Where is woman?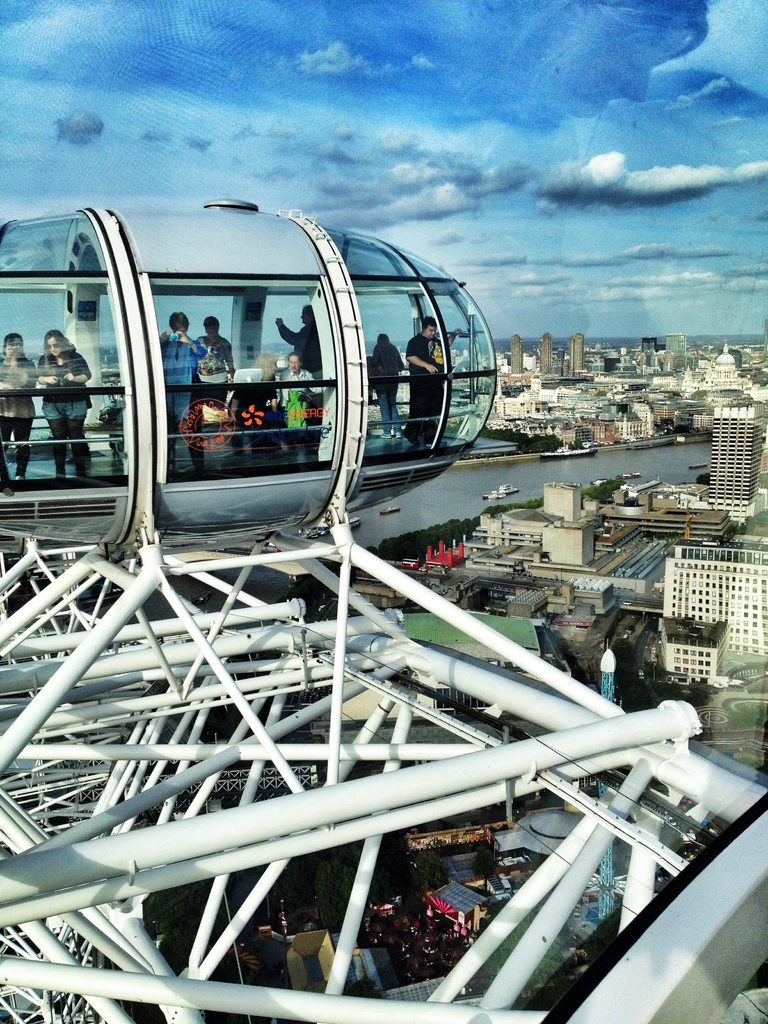
rect(0, 331, 39, 479).
